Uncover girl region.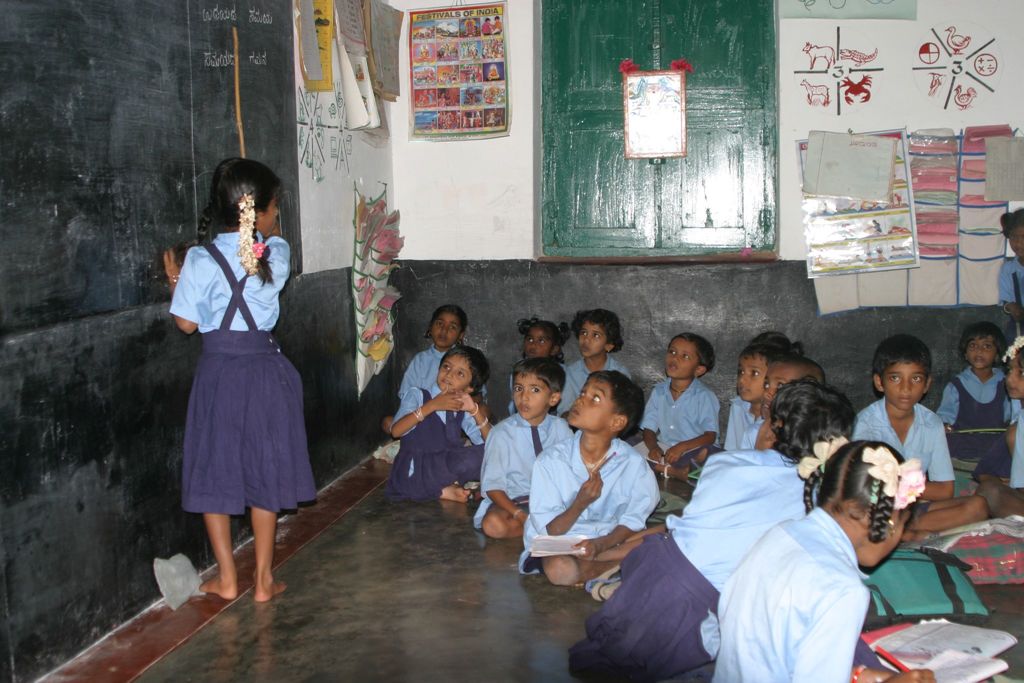
Uncovered: [749,332,804,356].
